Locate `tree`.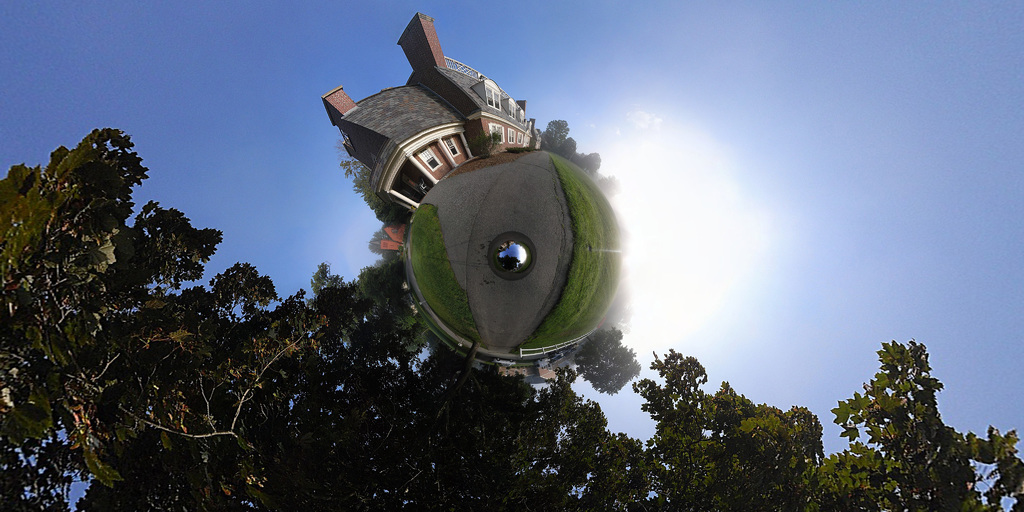
Bounding box: [484,128,501,154].
